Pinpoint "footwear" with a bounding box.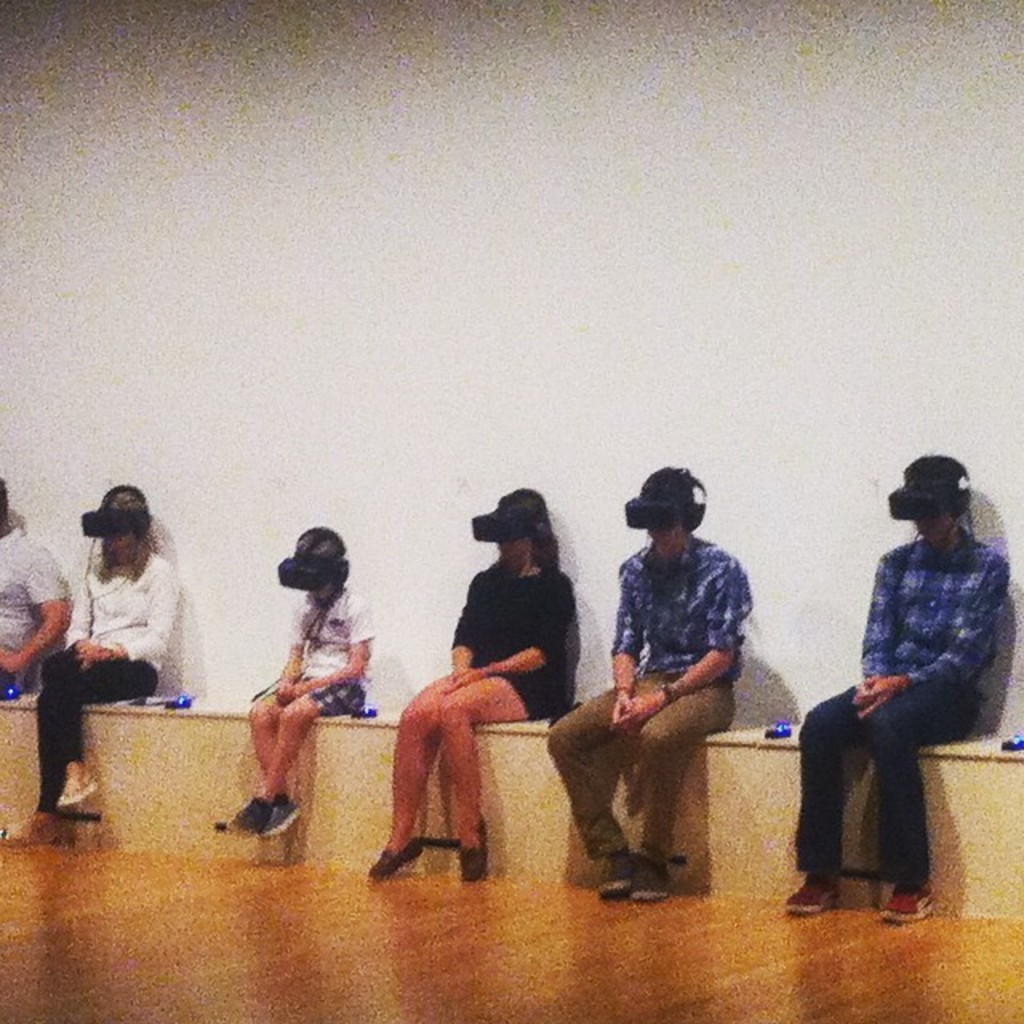
bbox=[602, 848, 632, 898].
